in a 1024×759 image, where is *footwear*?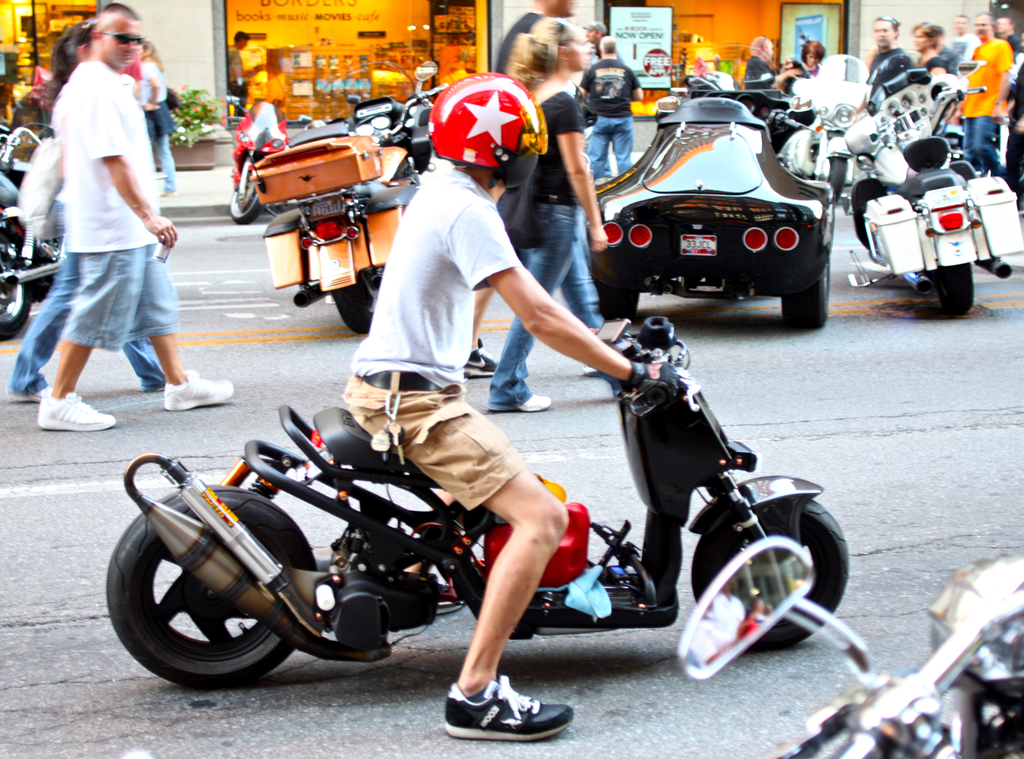
(left=37, top=391, right=116, bottom=435).
